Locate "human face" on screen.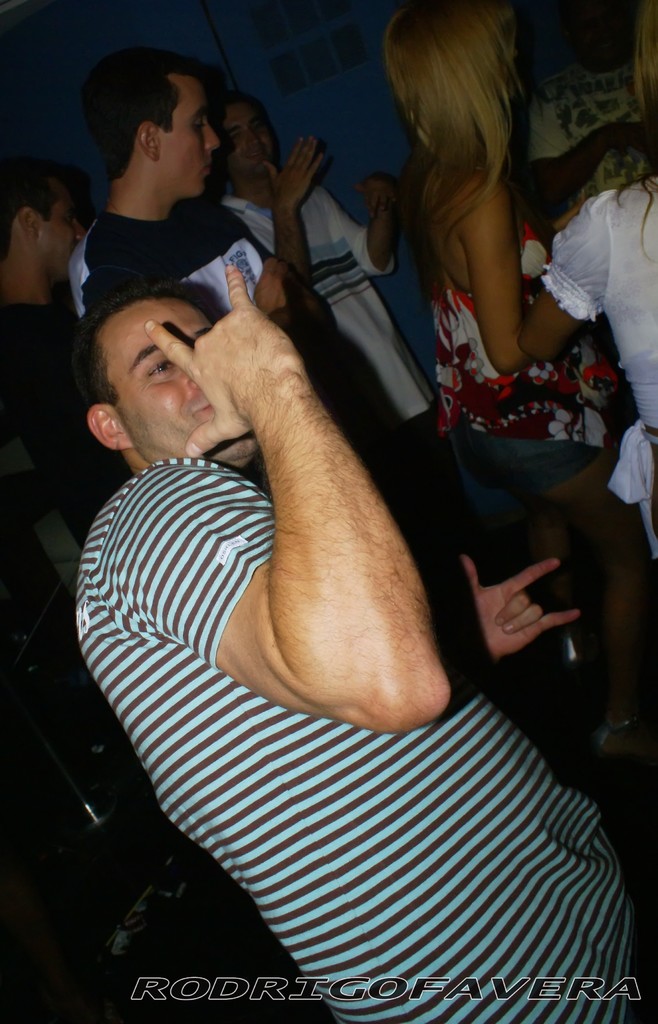
On screen at x1=215 y1=104 x2=271 y2=174.
